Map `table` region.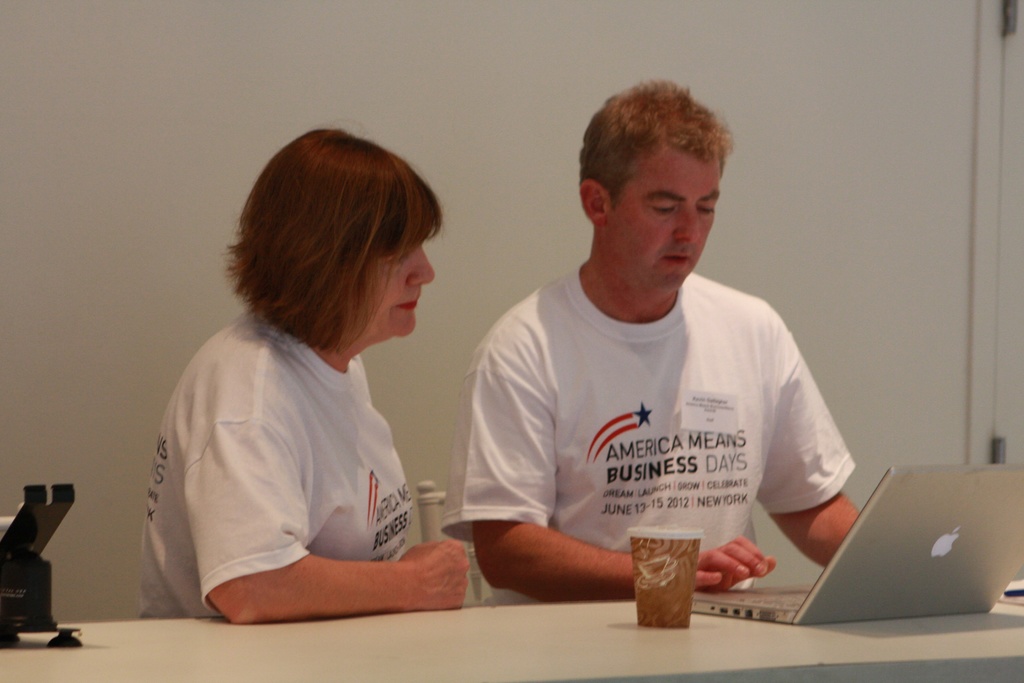
Mapped to BBox(0, 573, 1023, 682).
